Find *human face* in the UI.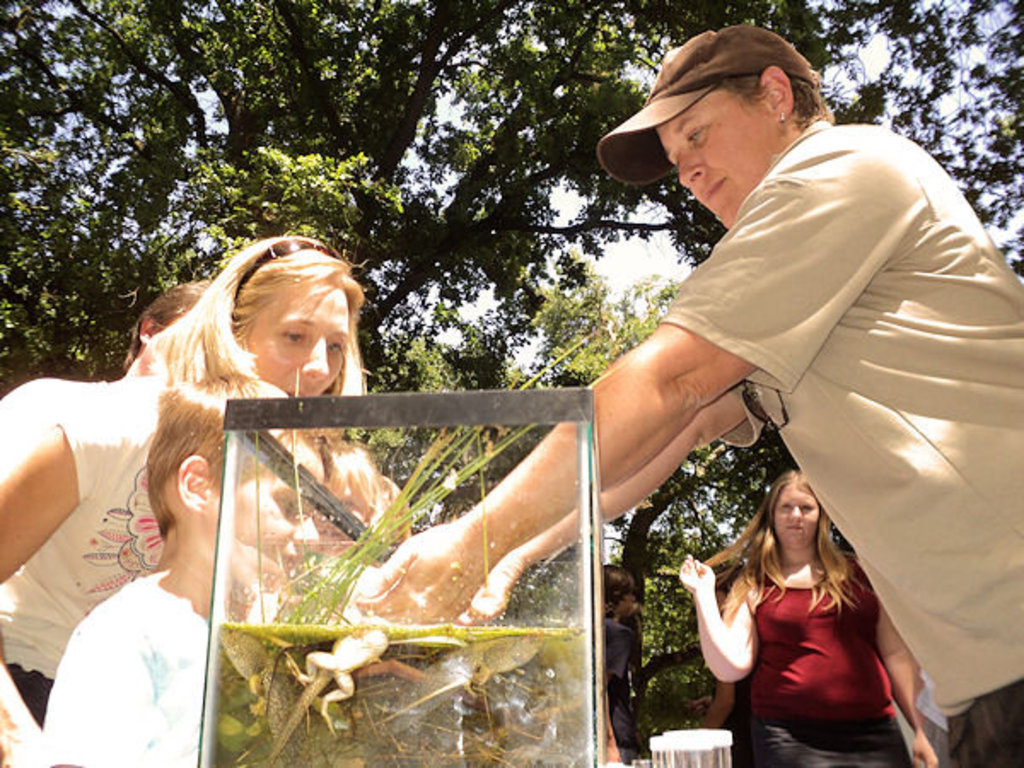
UI element at [659, 94, 777, 225].
